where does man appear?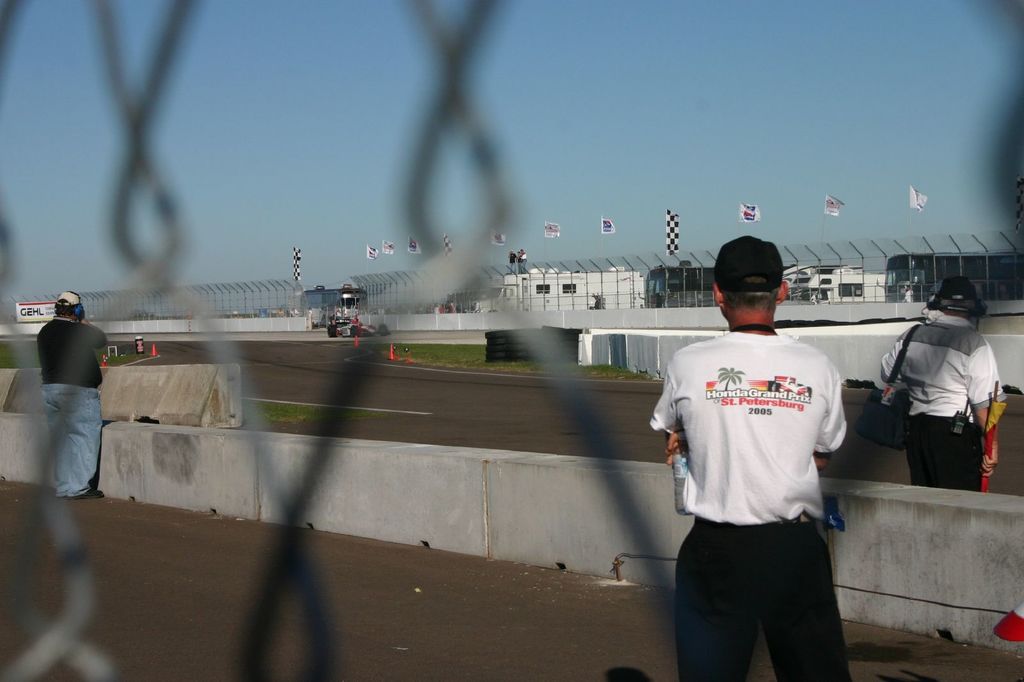
Appears at 650:237:844:681.
